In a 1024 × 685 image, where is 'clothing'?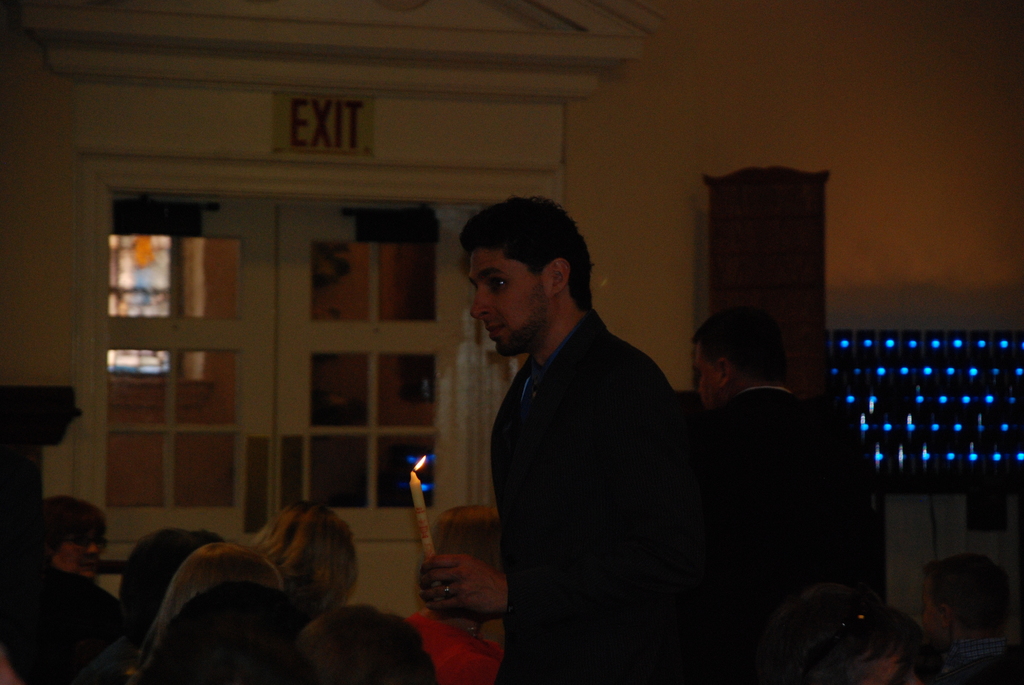
box=[404, 610, 505, 684].
